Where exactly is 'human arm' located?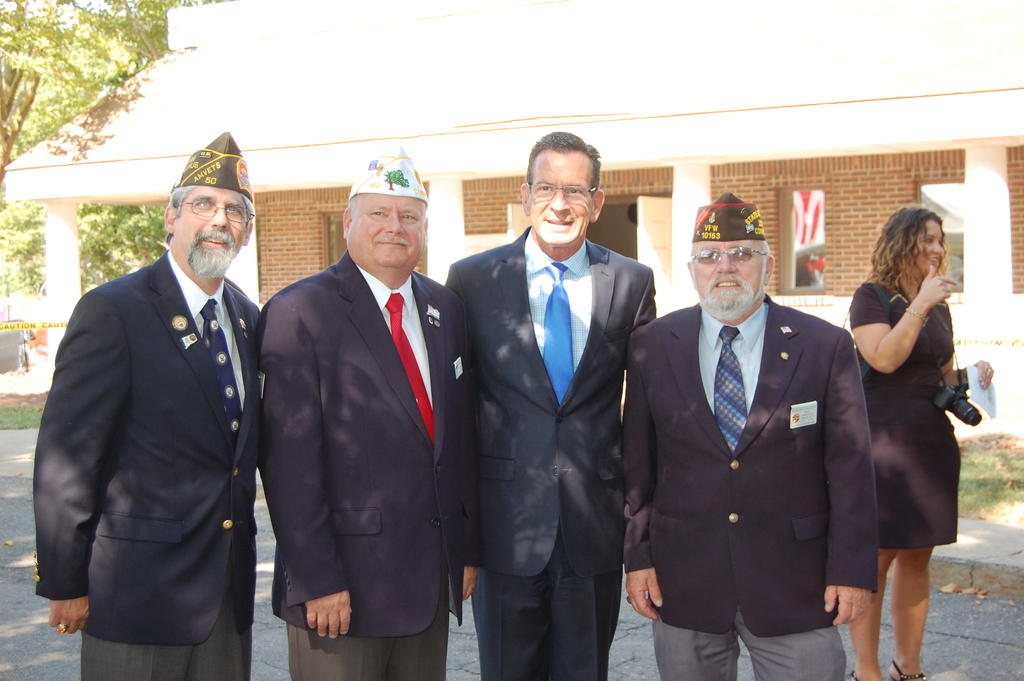
Its bounding box is (618,338,667,622).
